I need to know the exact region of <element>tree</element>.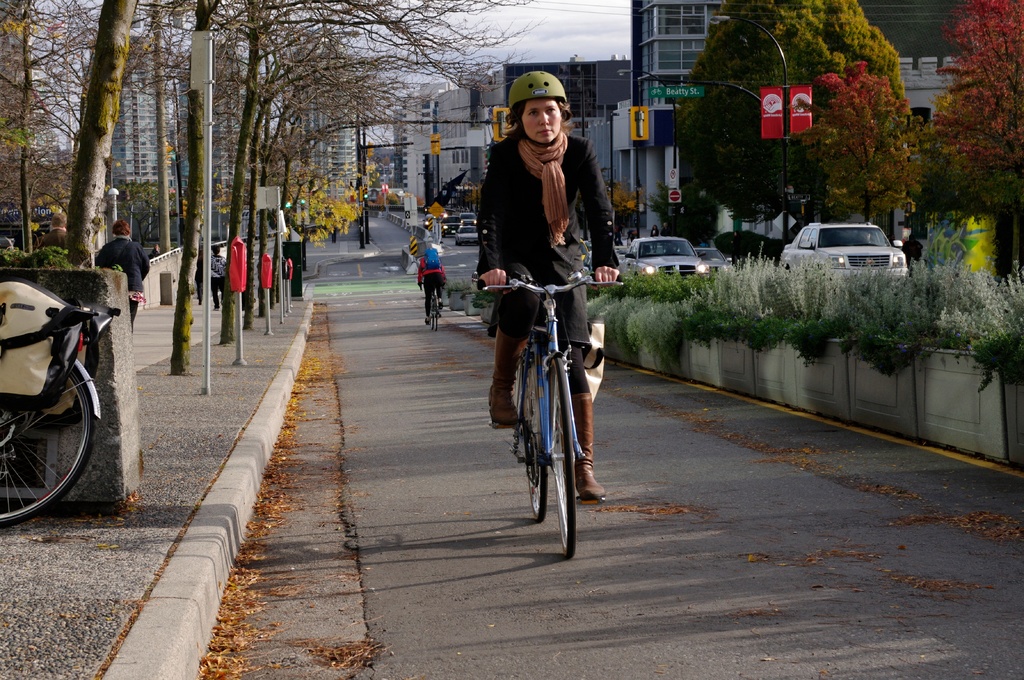
Region: x1=645, y1=181, x2=675, y2=236.
